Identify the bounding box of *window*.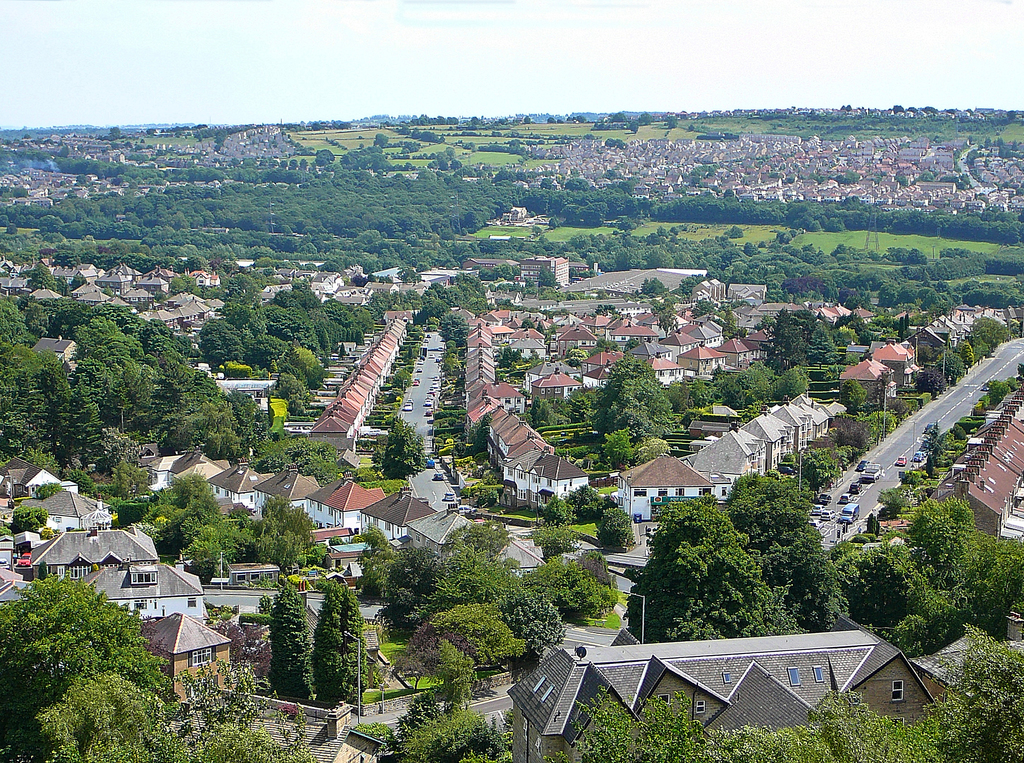
Rect(253, 574, 260, 581).
